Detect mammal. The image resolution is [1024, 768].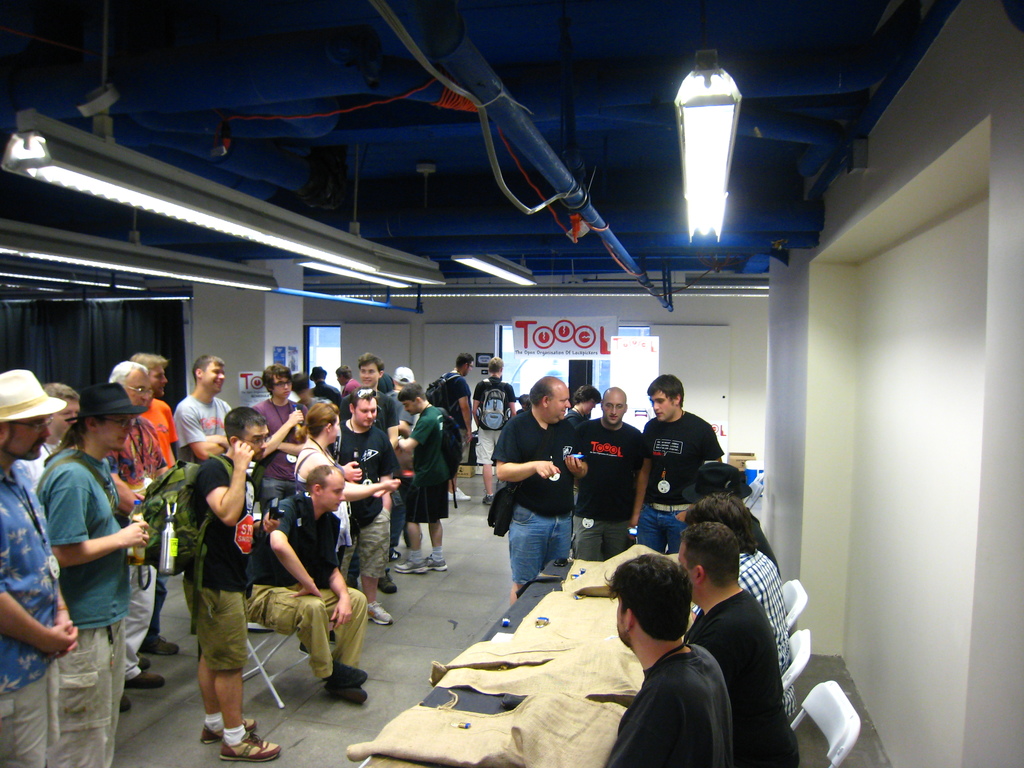
<box>566,385,656,564</box>.
